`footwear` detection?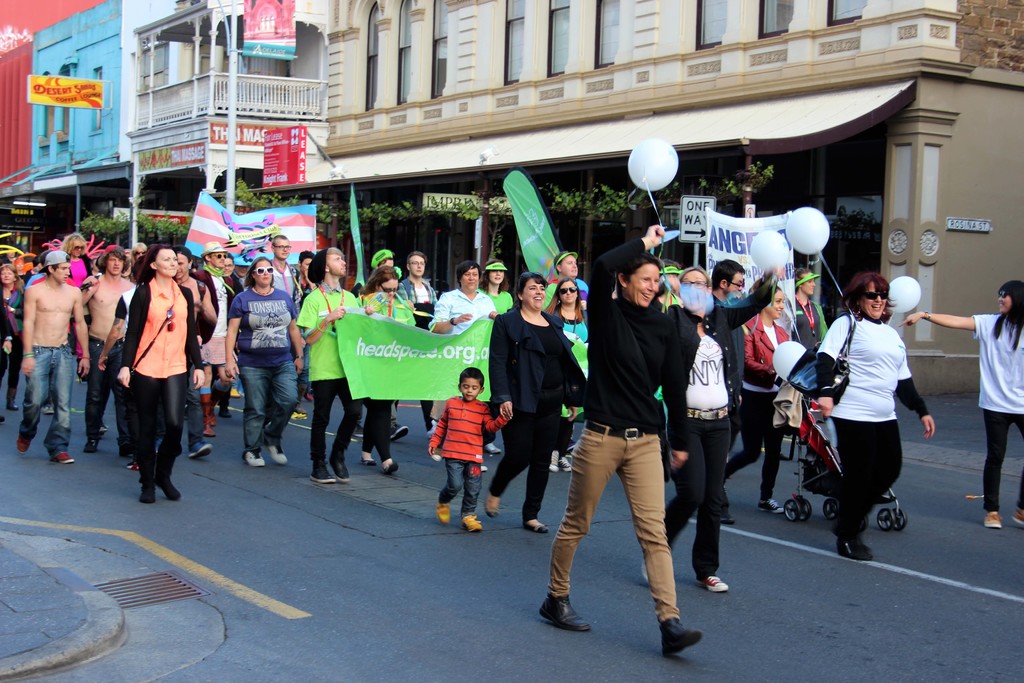
{"x1": 835, "y1": 536, "x2": 869, "y2": 562}
